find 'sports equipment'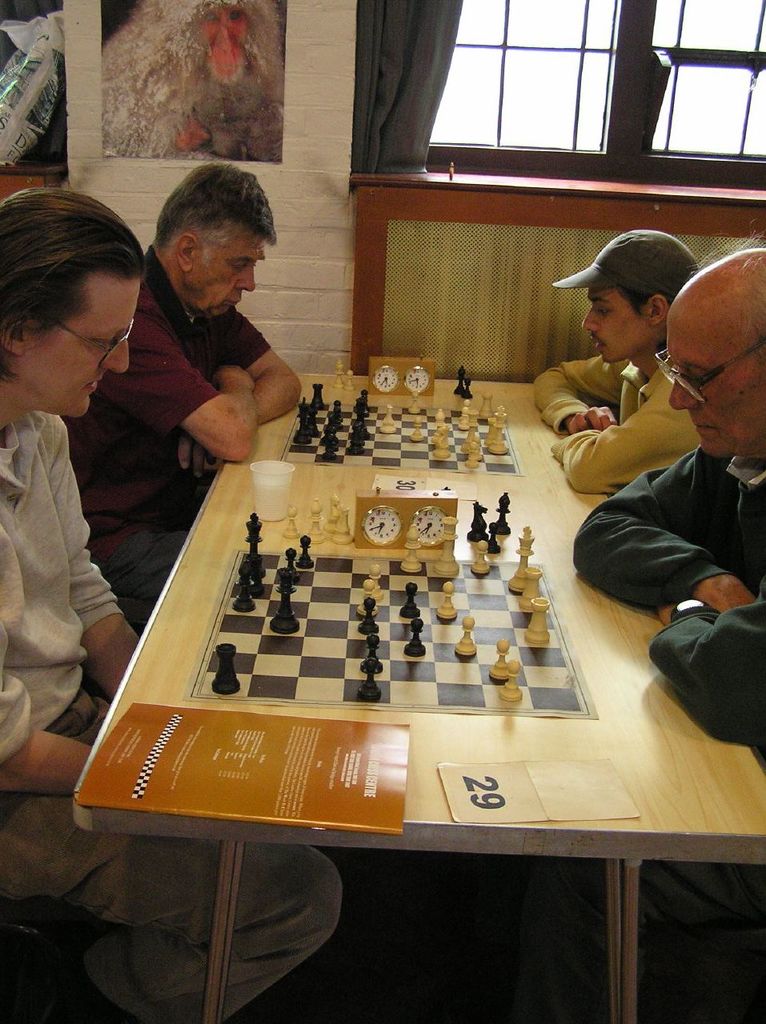
(280, 504, 296, 542)
